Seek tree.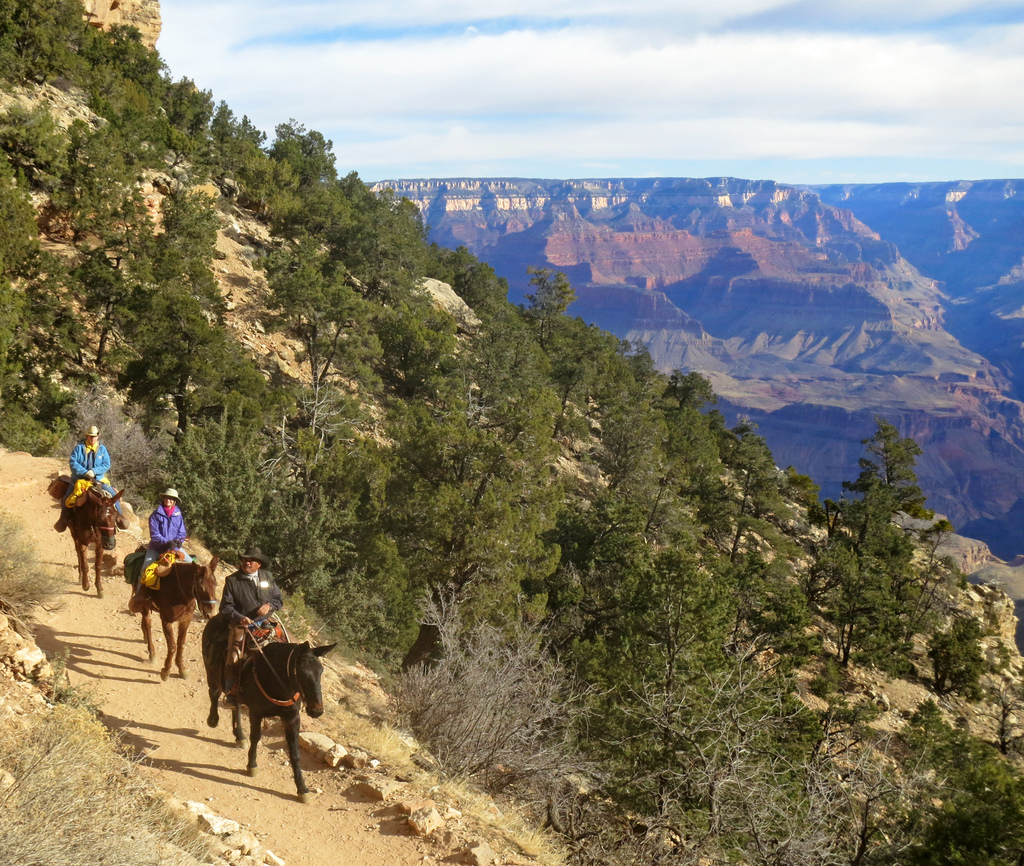
BBox(256, 266, 400, 499).
